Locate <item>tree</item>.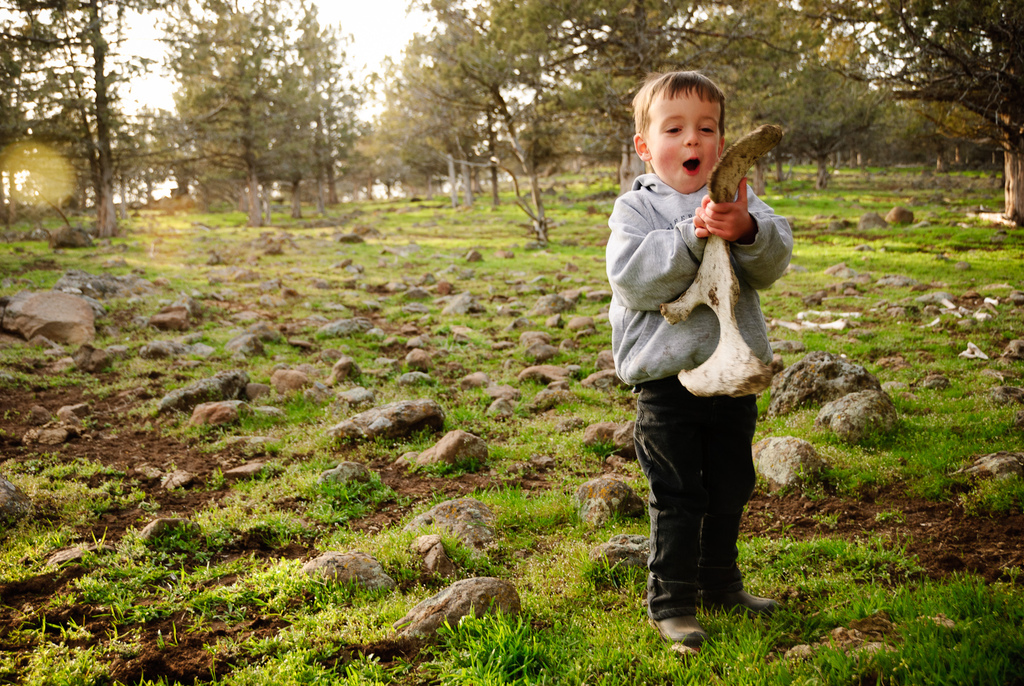
Bounding box: [left=842, top=0, right=1023, bottom=229].
